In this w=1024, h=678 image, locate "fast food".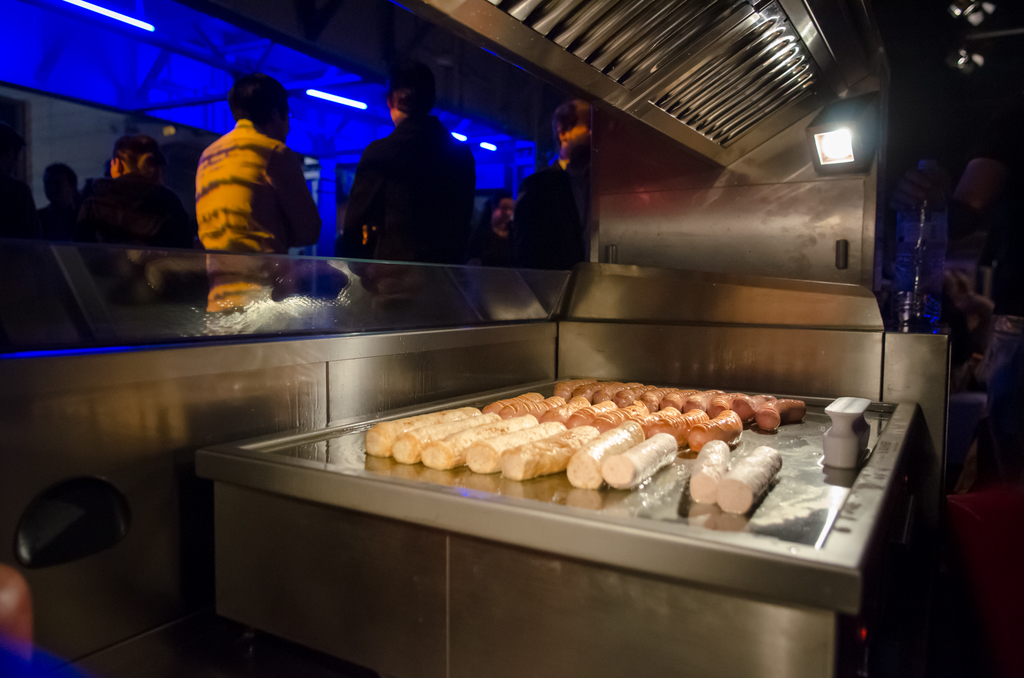
Bounding box: l=386, t=371, r=829, b=537.
